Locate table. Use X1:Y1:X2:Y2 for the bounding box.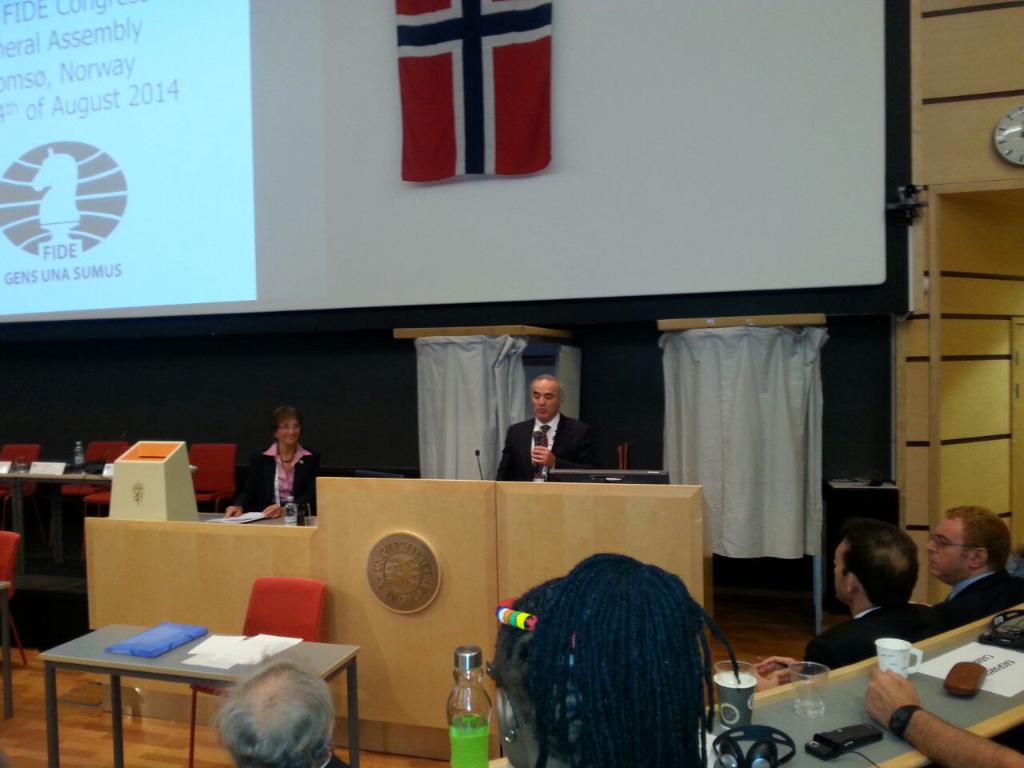
482:598:1023:767.
